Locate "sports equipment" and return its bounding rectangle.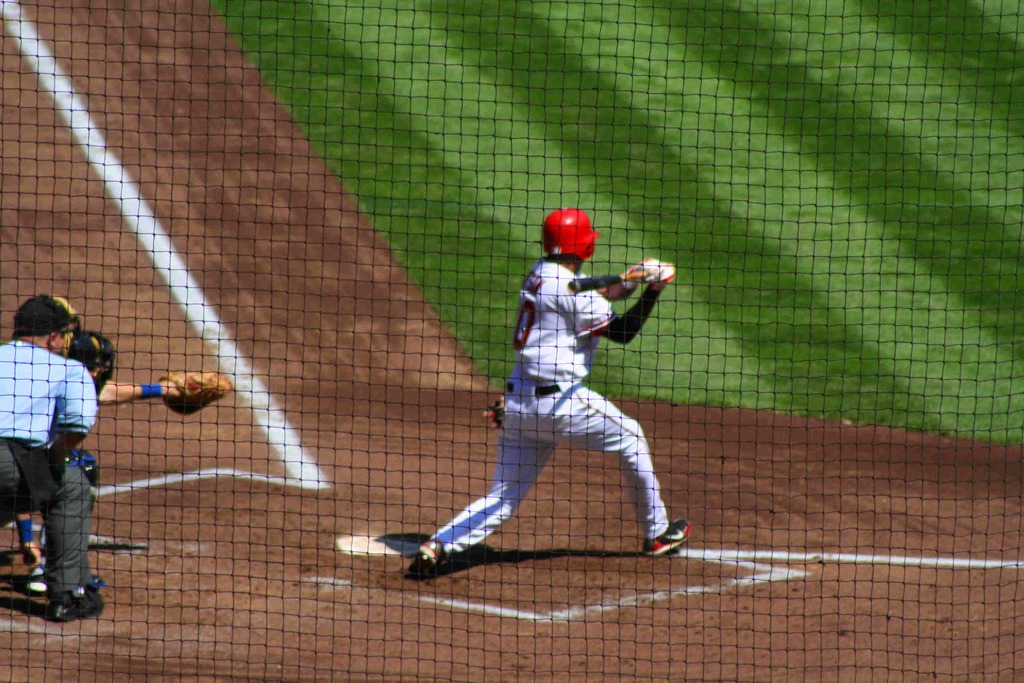
left=566, top=269, right=652, bottom=295.
